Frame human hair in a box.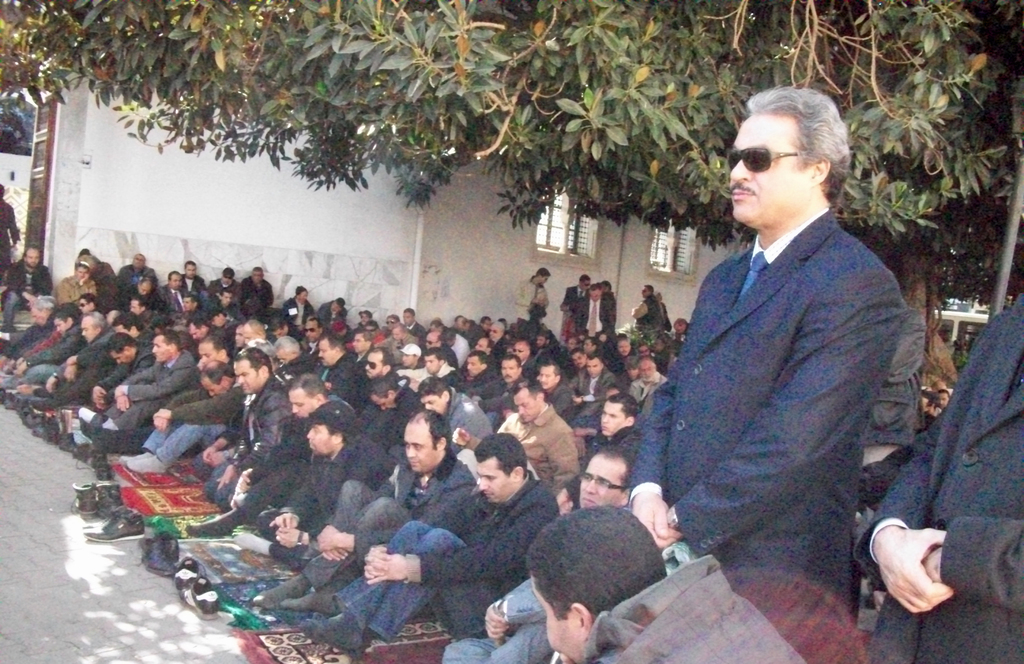
105/332/140/355.
